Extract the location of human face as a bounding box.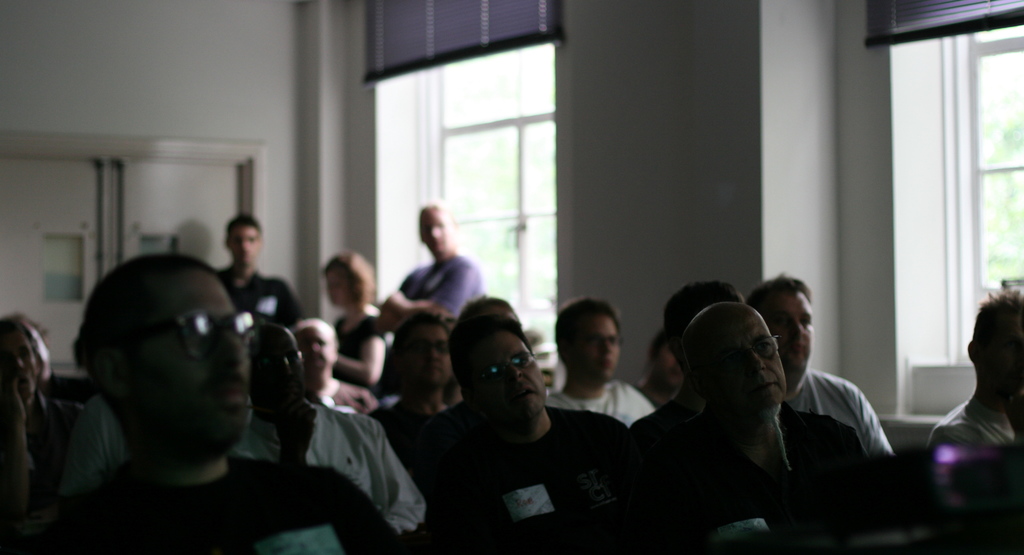
crop(571, 317, 621, 379).
